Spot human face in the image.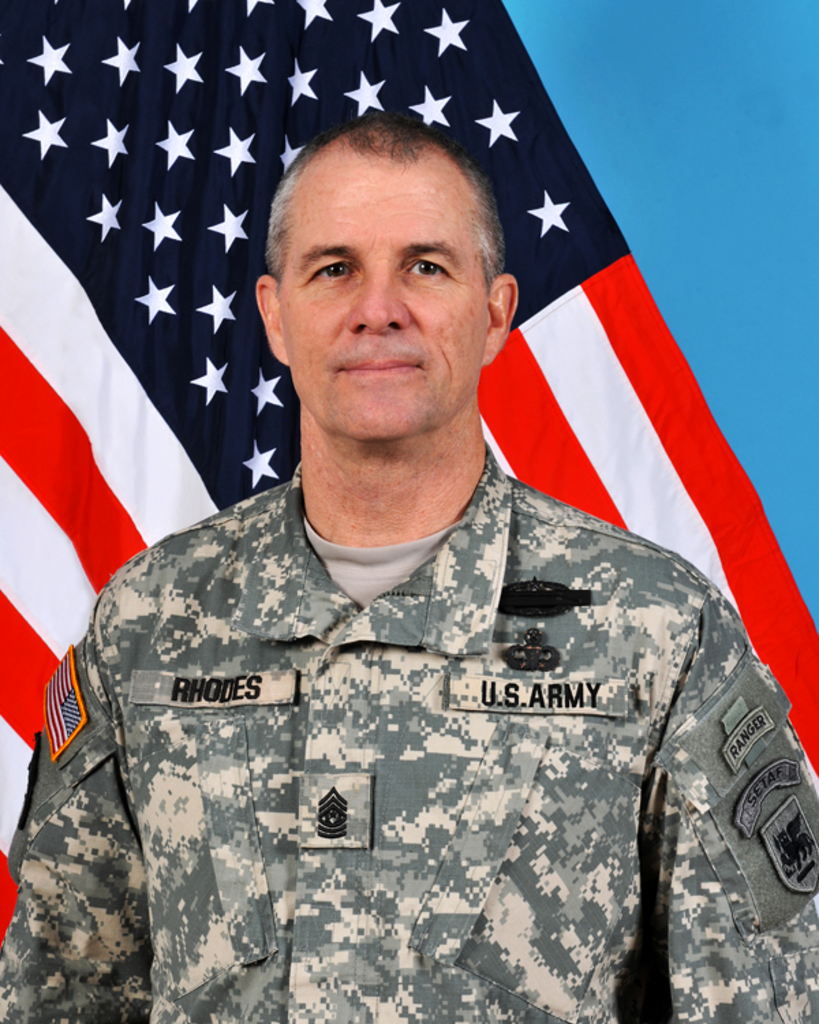
human face found at (284, 137, 480, 441).
